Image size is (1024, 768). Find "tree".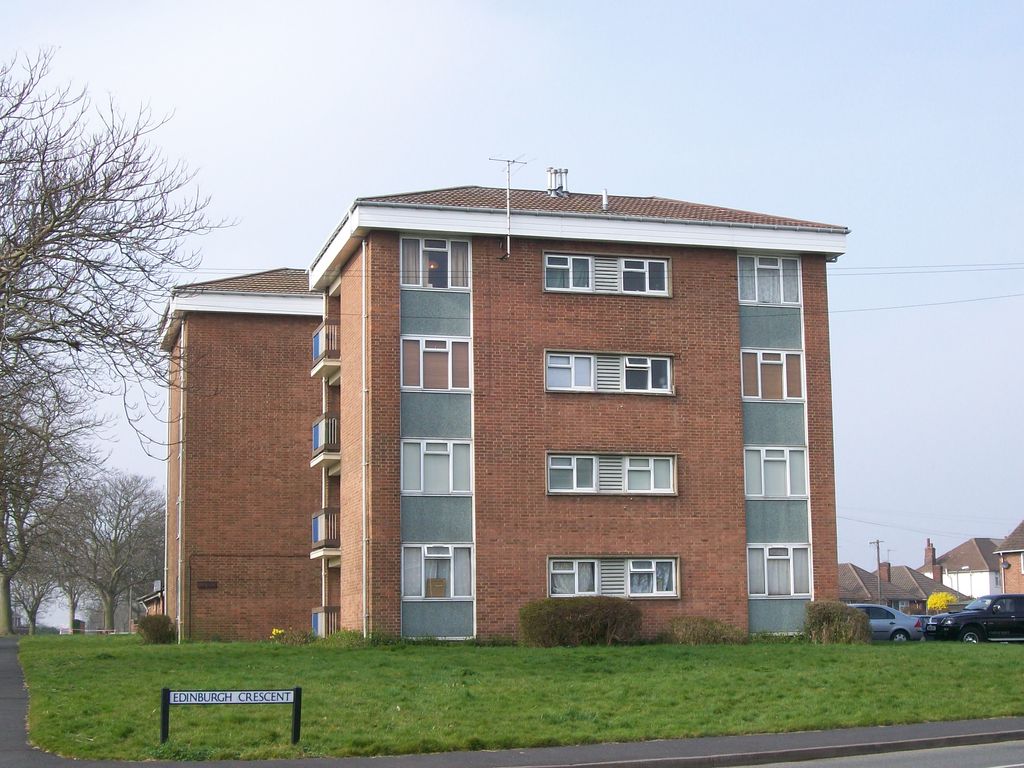
x1=29, y1=468, x2=112, y2=631.
